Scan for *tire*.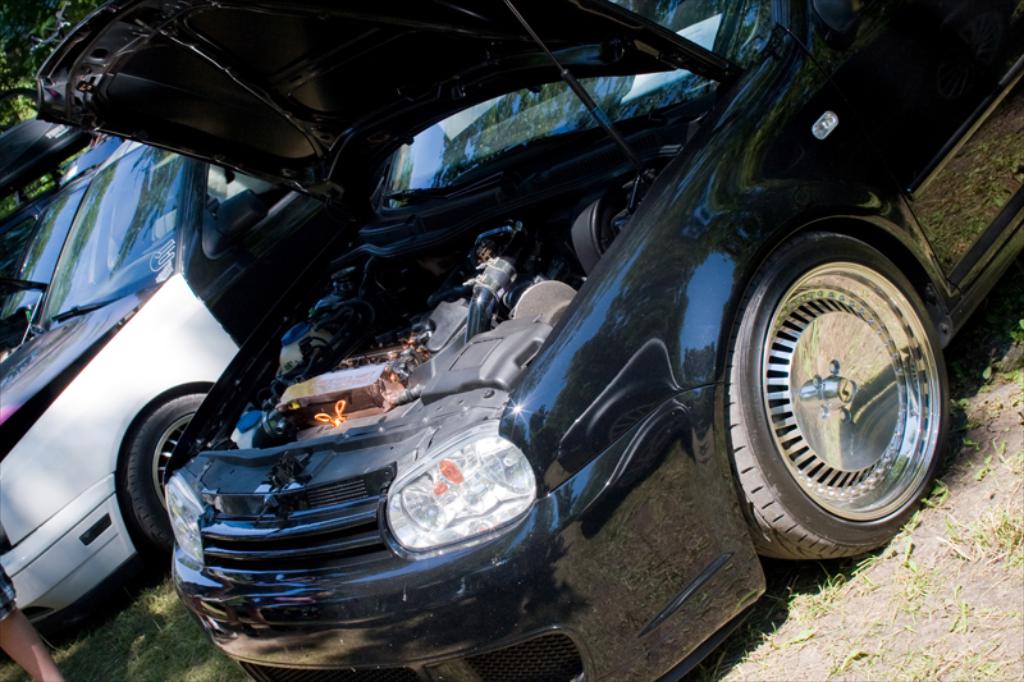
Scan result: detection(730, 229, 947, 563).
